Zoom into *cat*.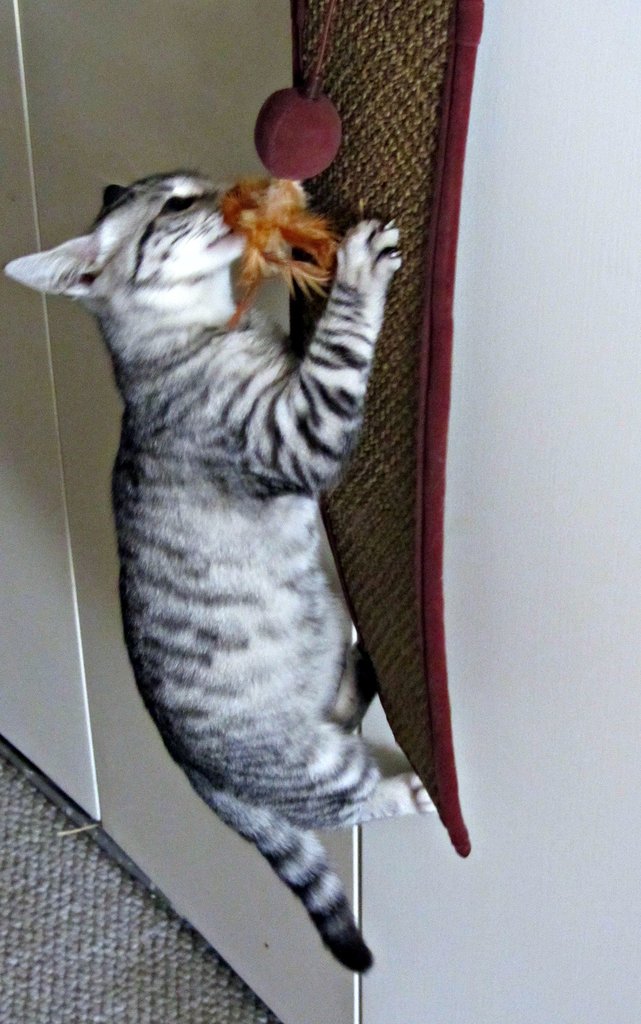
Zoom target: select_region(0, 167, 435, 979).
